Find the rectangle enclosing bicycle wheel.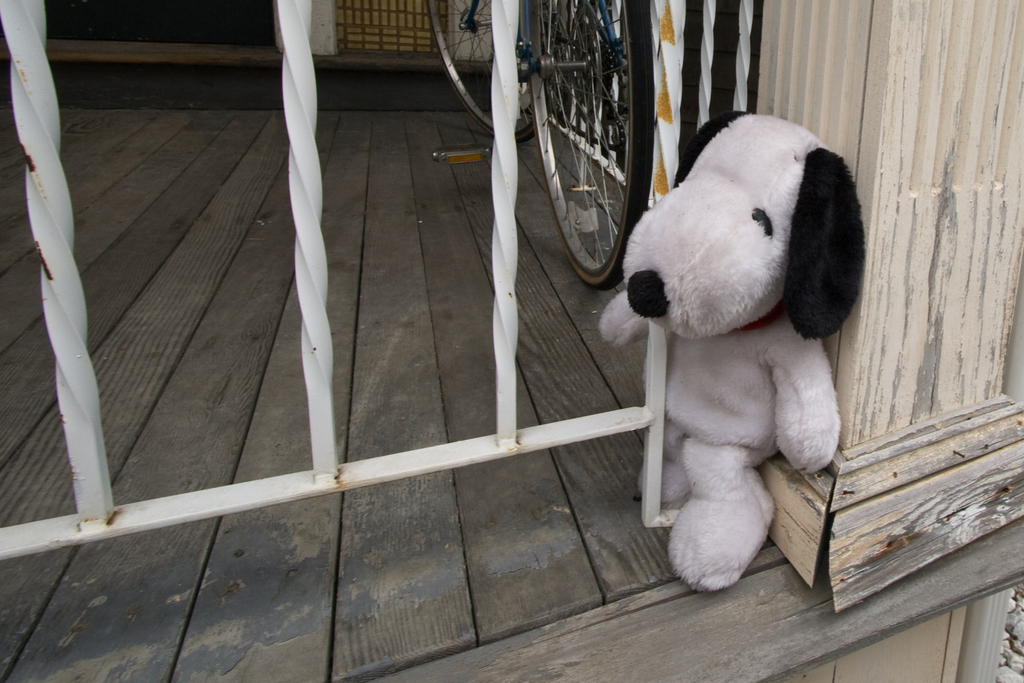
Rect(497, 21, 658, 267).
